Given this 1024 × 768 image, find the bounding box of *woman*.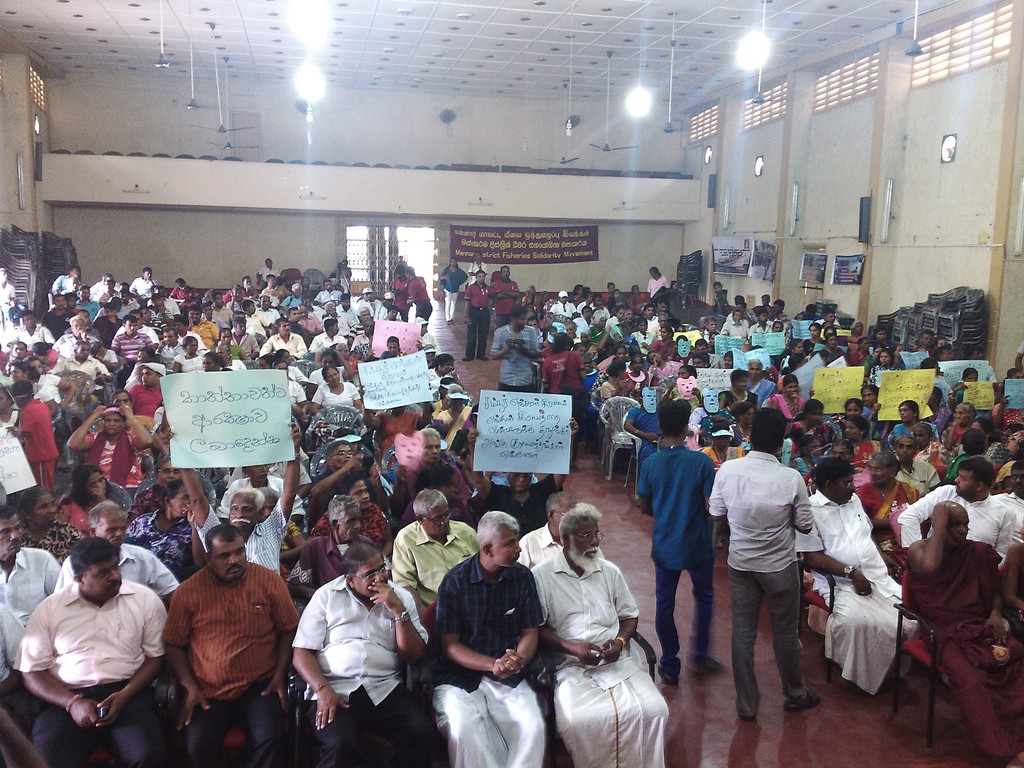
[817, 335, 850, 367].
